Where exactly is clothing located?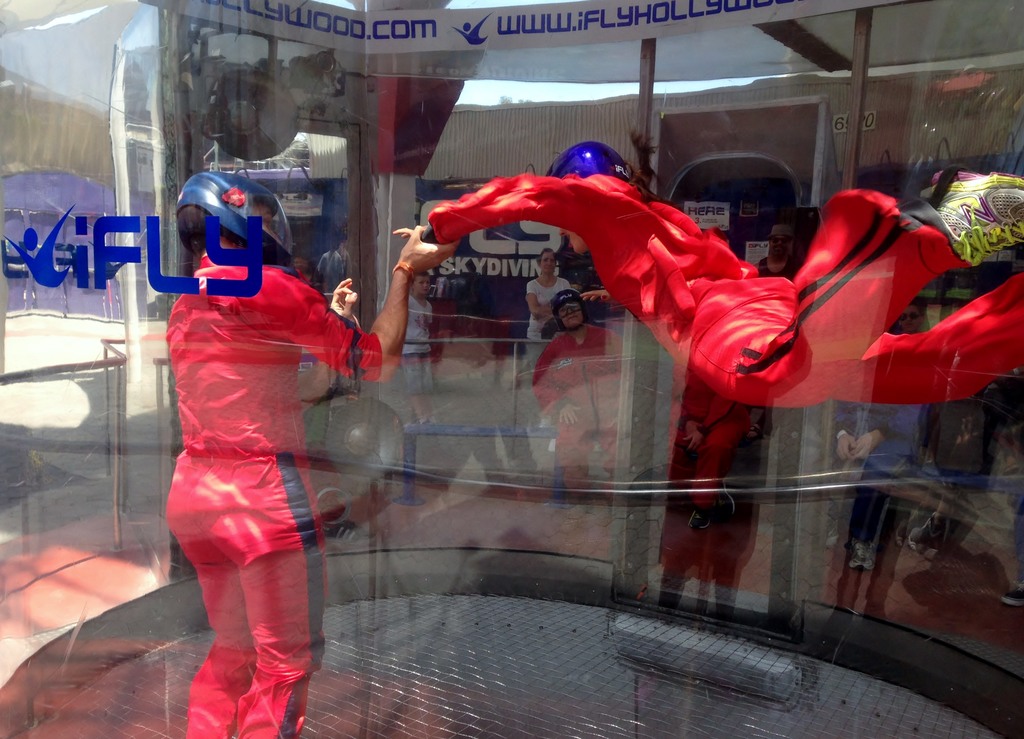
Its bounding box is rect(428, 170, 1023, 414).
